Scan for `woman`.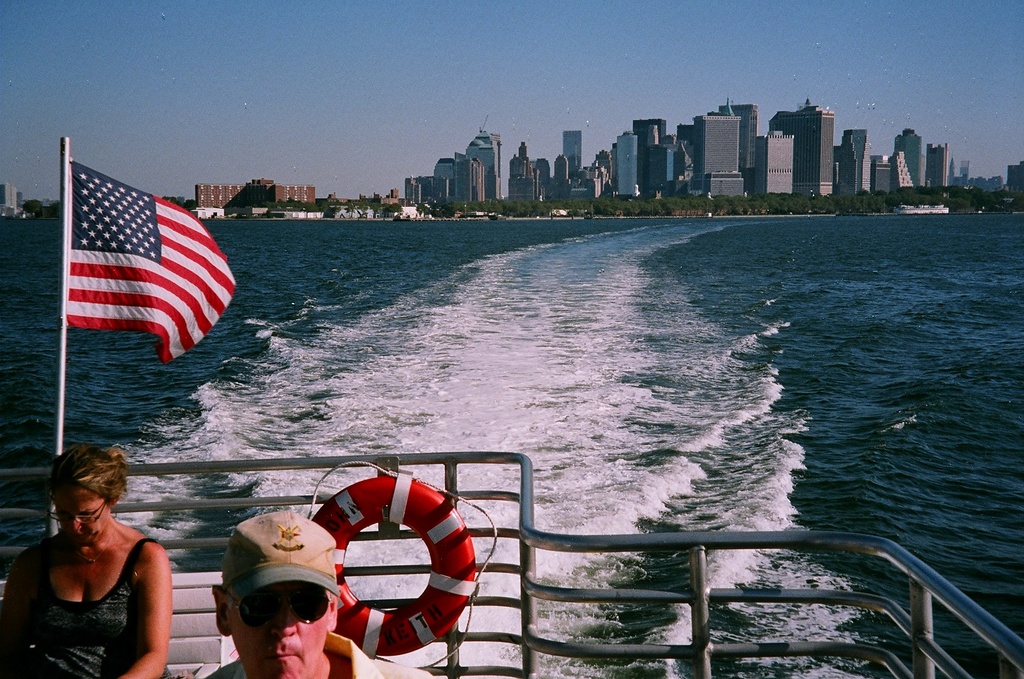
Scan result: locate(11, 429, 175, 672).
